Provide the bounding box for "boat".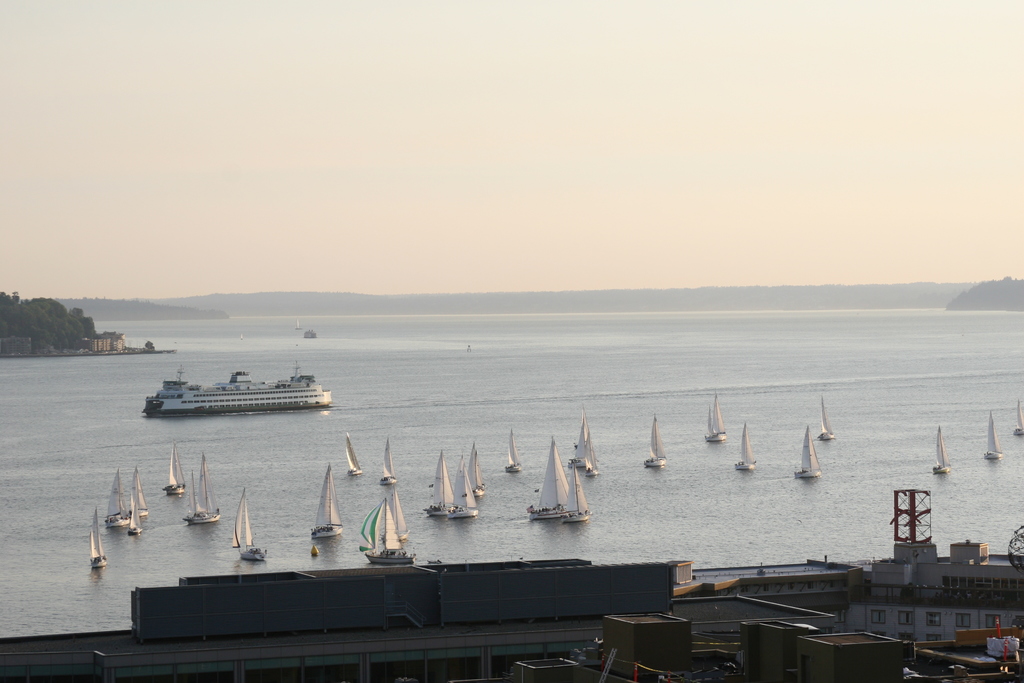
bbox=[312, 465, 344, 539].
